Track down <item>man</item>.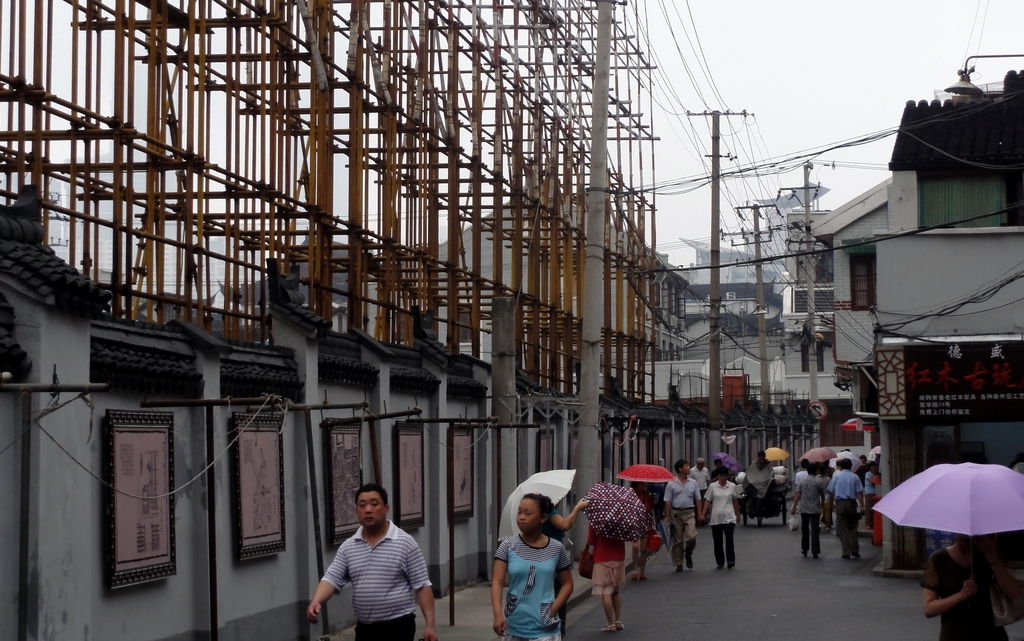
Tracked to x1=826, y1=455, x2=867, y2=558.
